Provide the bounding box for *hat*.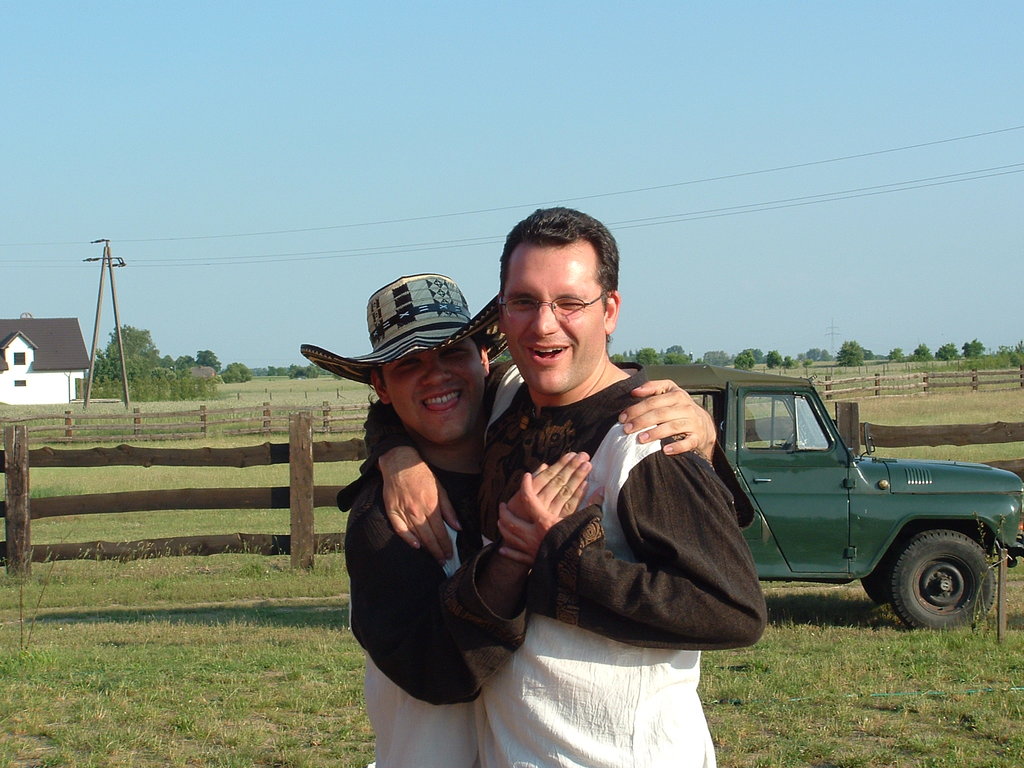
<bbox>303, 273, 506, 386</bbox>.
